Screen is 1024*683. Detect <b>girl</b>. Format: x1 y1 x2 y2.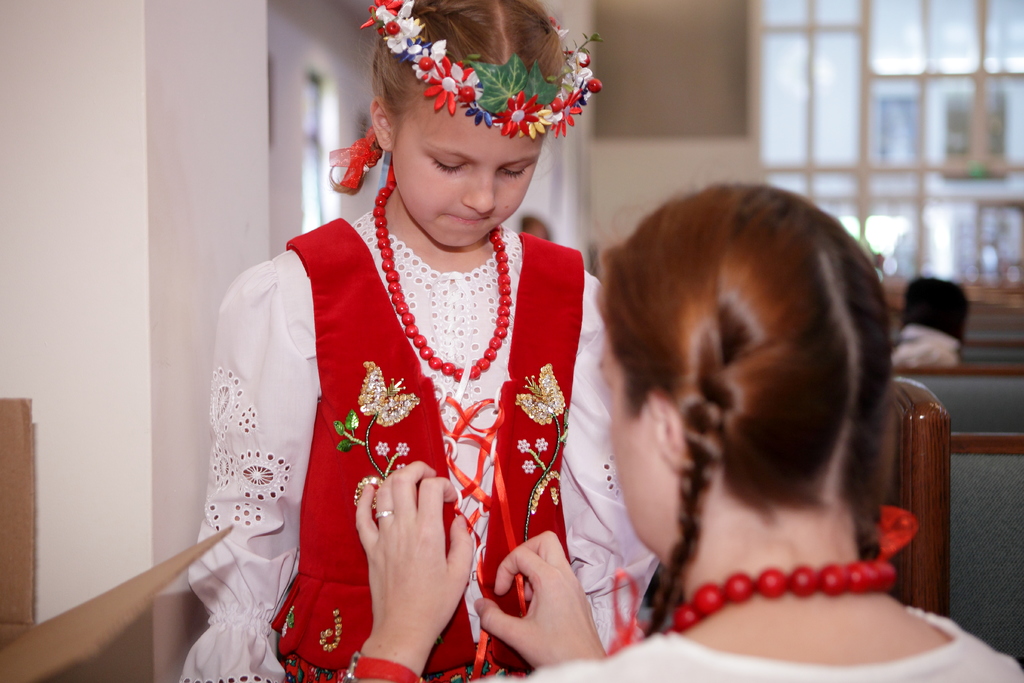
341 178 1023 682.
